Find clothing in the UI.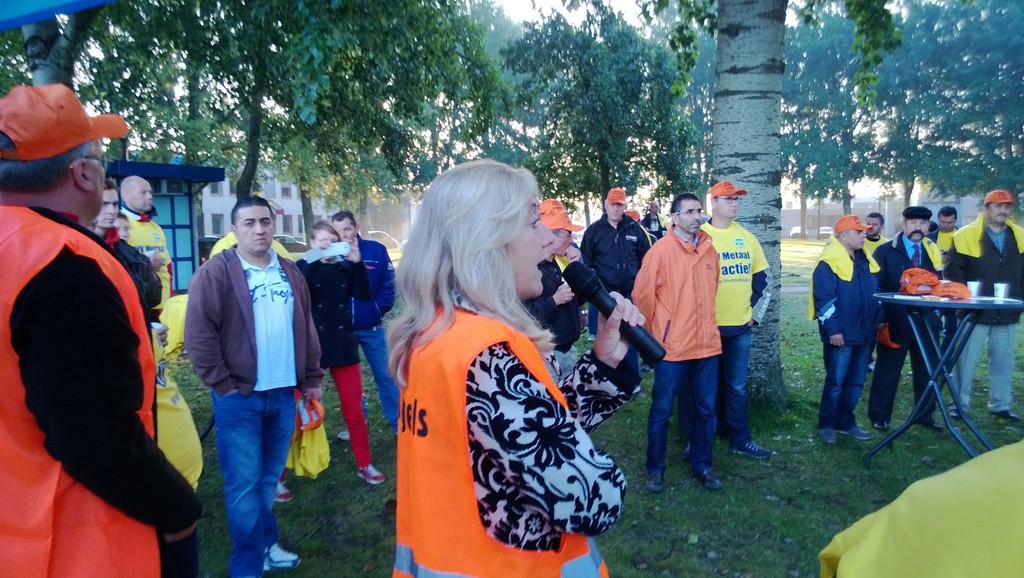
UI element at l=946, t=213, r=1023, b=413.
